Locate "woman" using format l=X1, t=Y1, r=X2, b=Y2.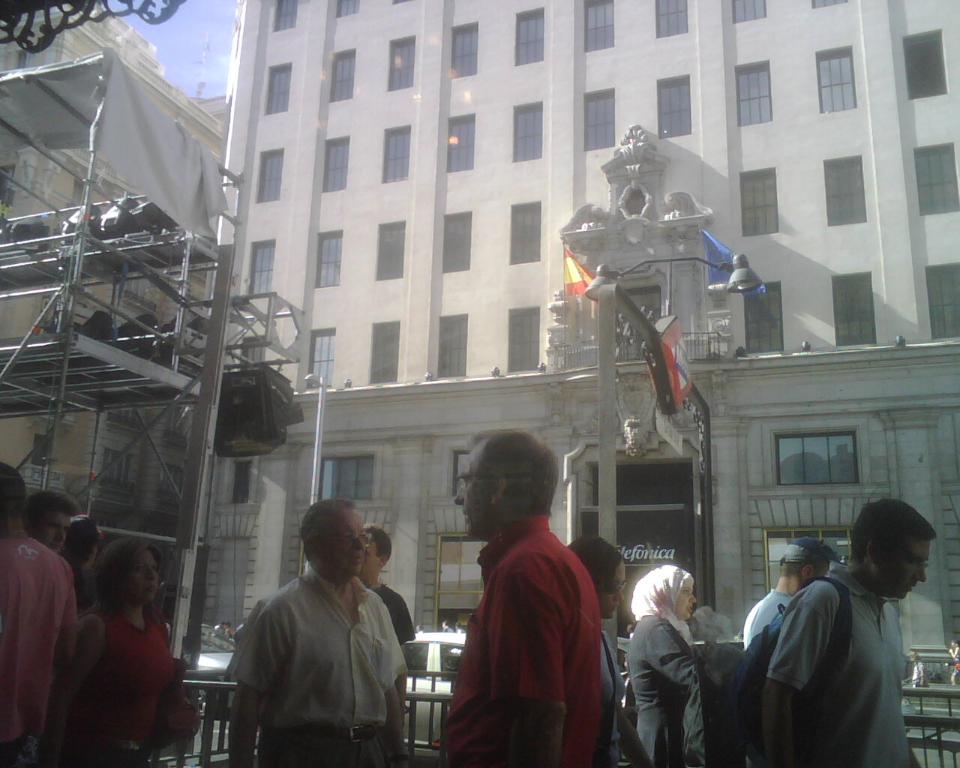
l=561, t=534, r=654, b=767.
